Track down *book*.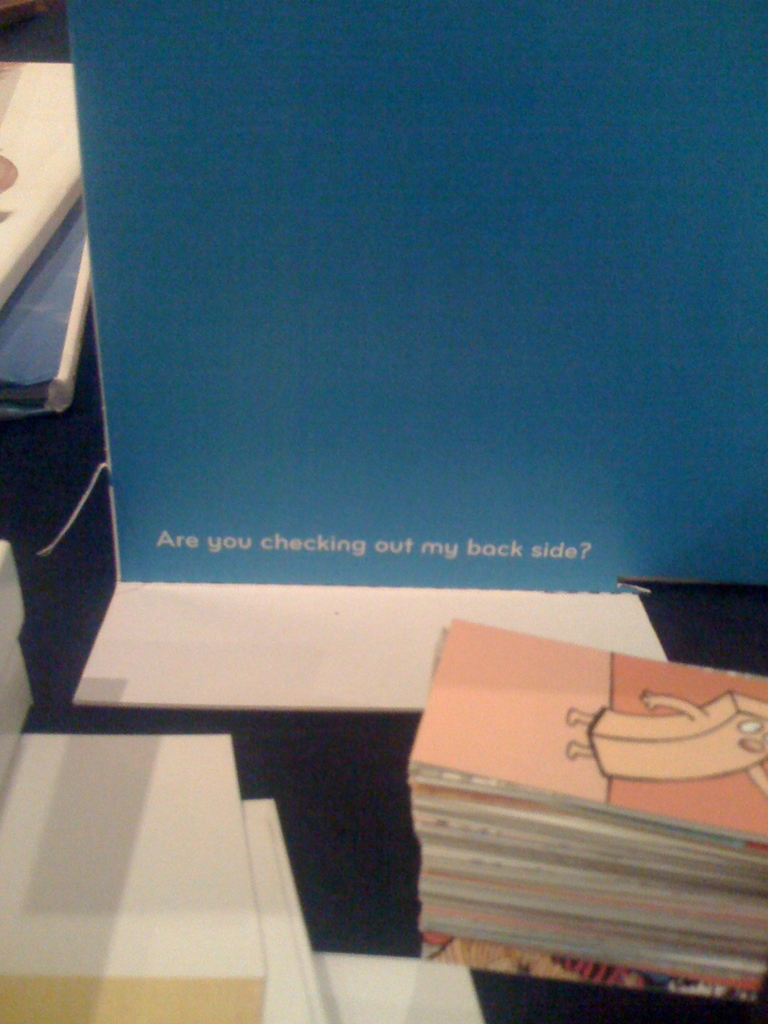
Tracked to box(406, 618, 767, 840).
